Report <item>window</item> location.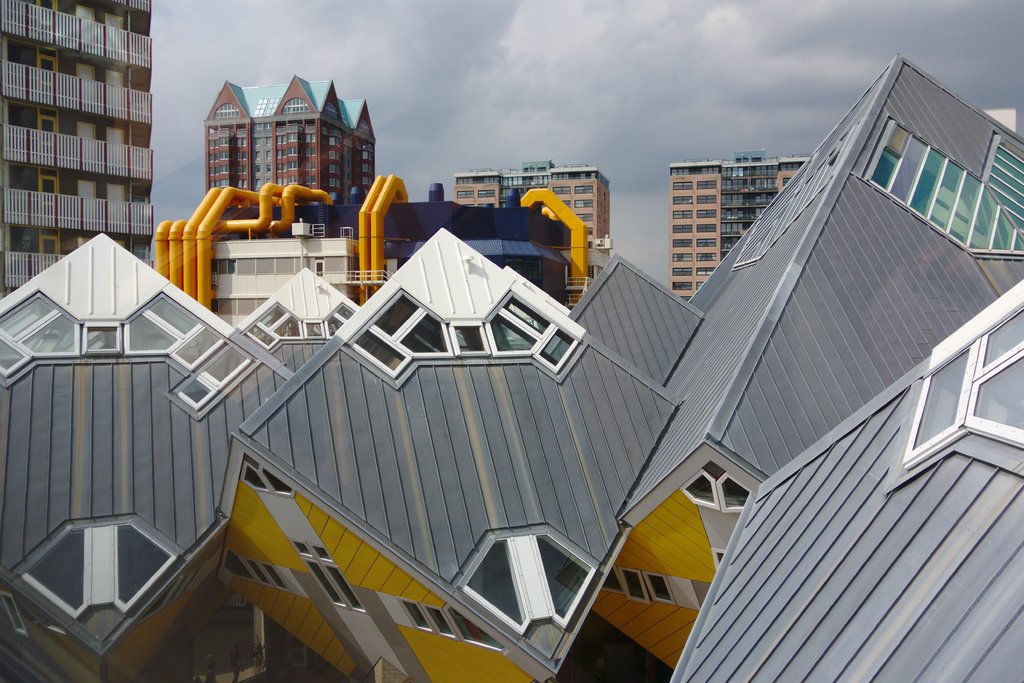
Report: BBox(212, 104, 242, 119).
